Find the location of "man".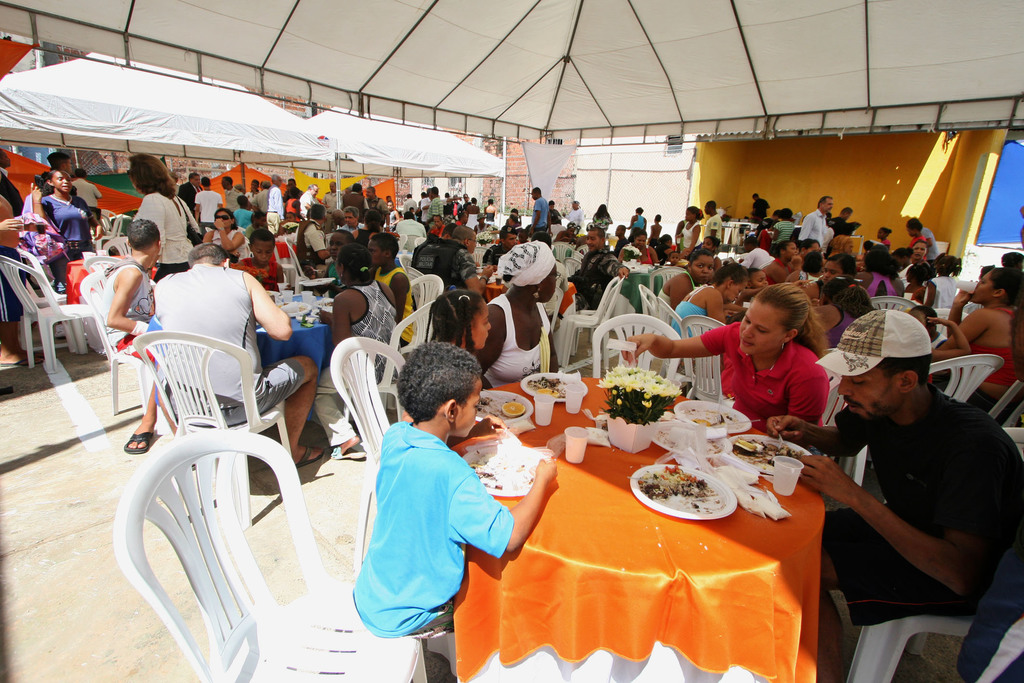
Location: 907, 217, 938, 265.
